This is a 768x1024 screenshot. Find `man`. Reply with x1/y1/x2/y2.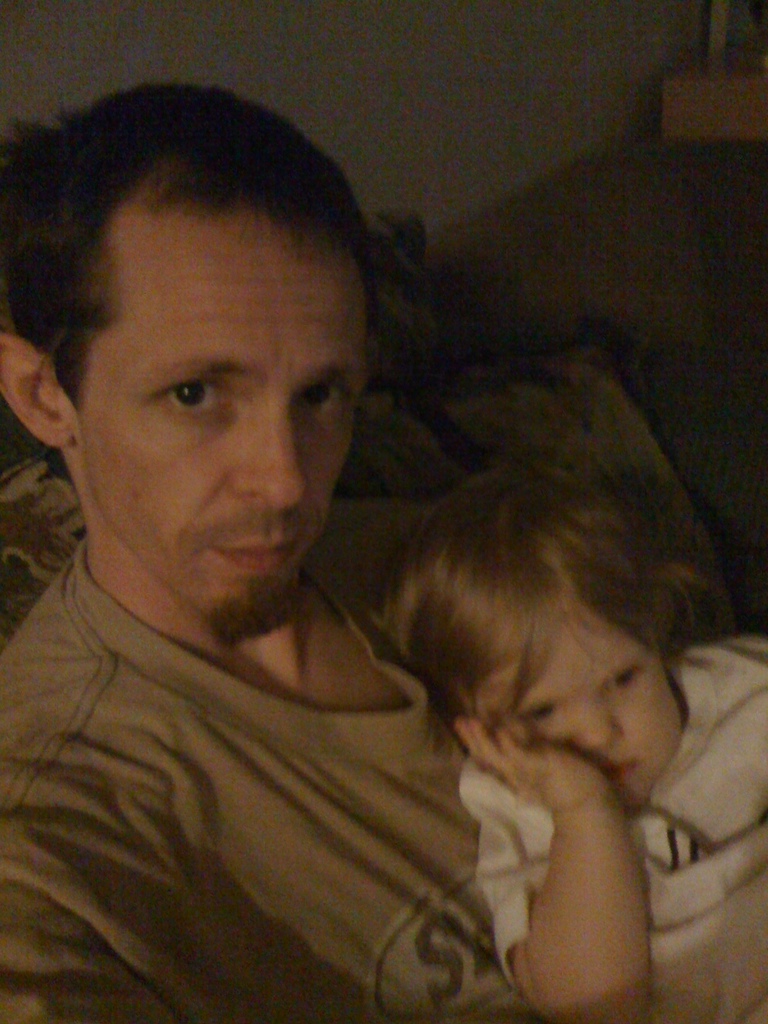
0/70/539/1023.
